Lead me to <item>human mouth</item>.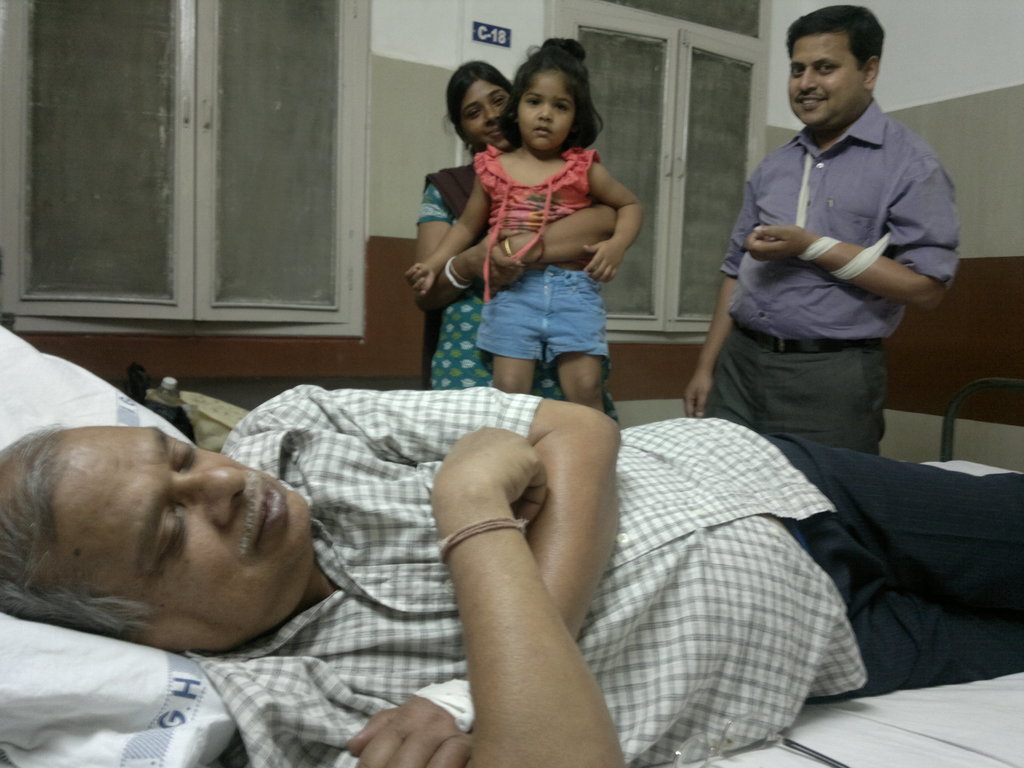
Lead to crop(797, 88, 826, 111).
